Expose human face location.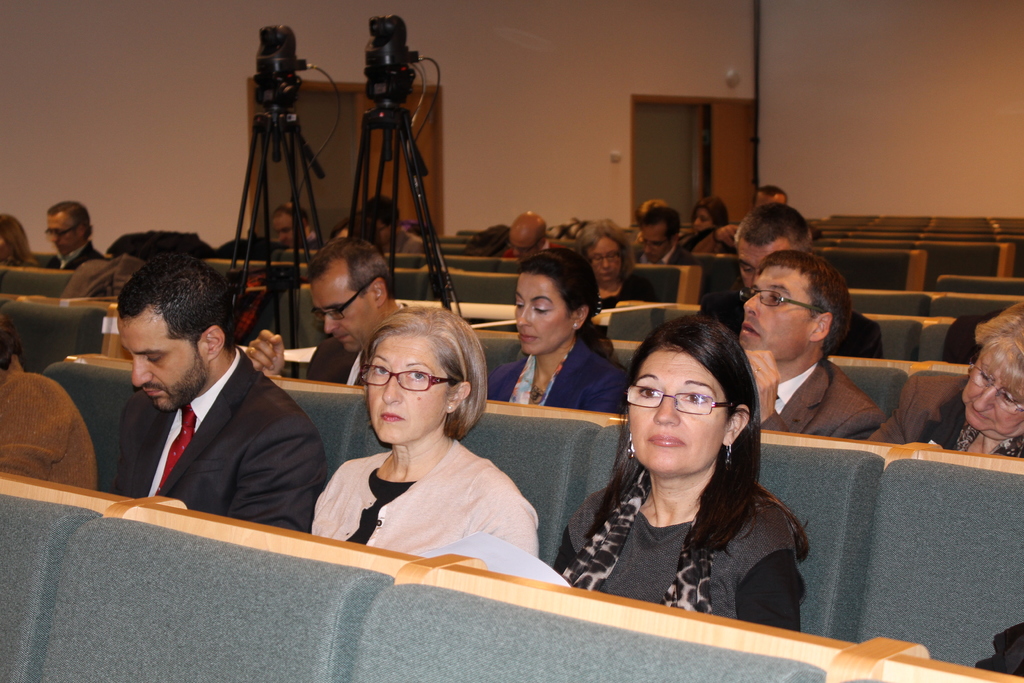
Exposed at (left=314, top=283, right=379, bottom=355).
